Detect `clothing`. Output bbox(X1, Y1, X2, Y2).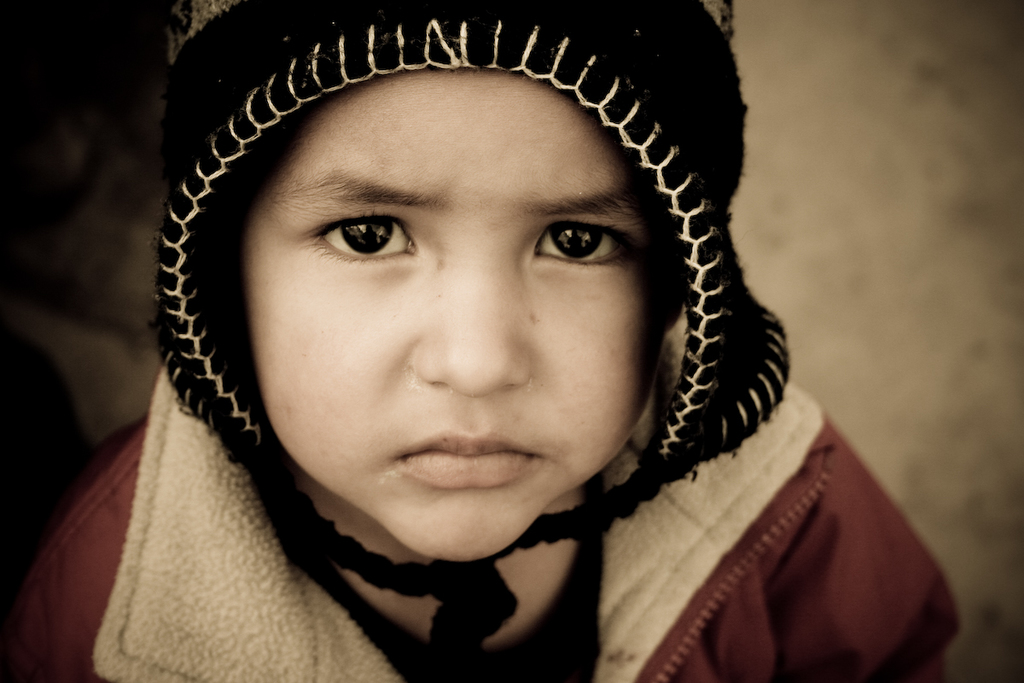
bbox(25, 363, 964, 682).
